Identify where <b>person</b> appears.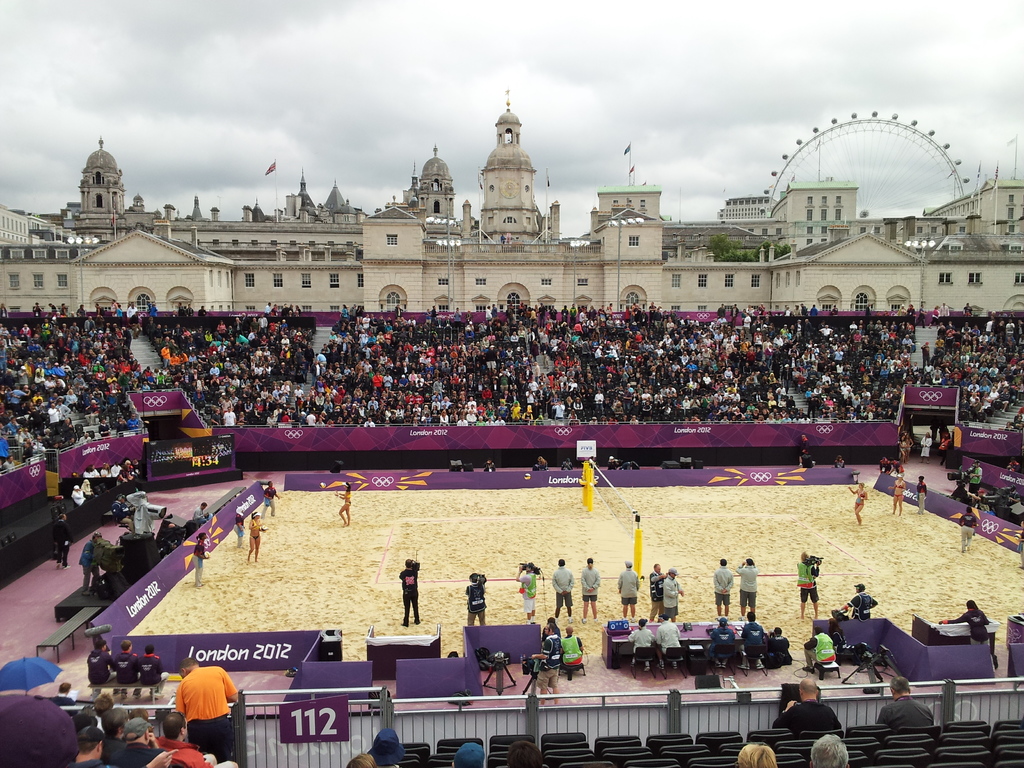
Appears at rect(831, 452, 845, 468).
